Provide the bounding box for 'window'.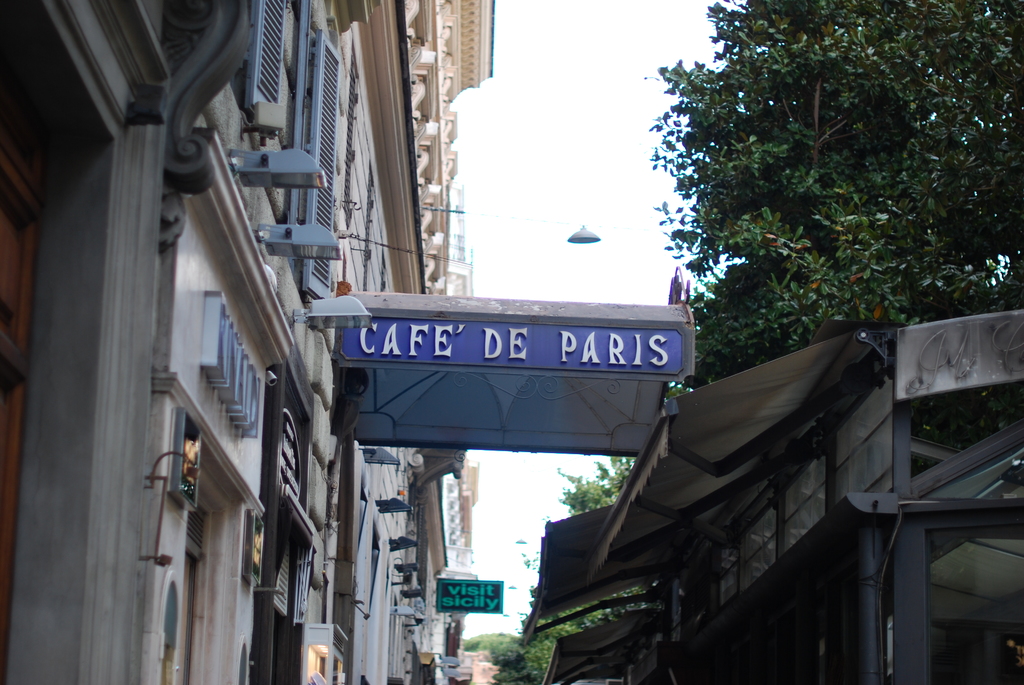
(left=251, top=0, right=339, bottom=297).
